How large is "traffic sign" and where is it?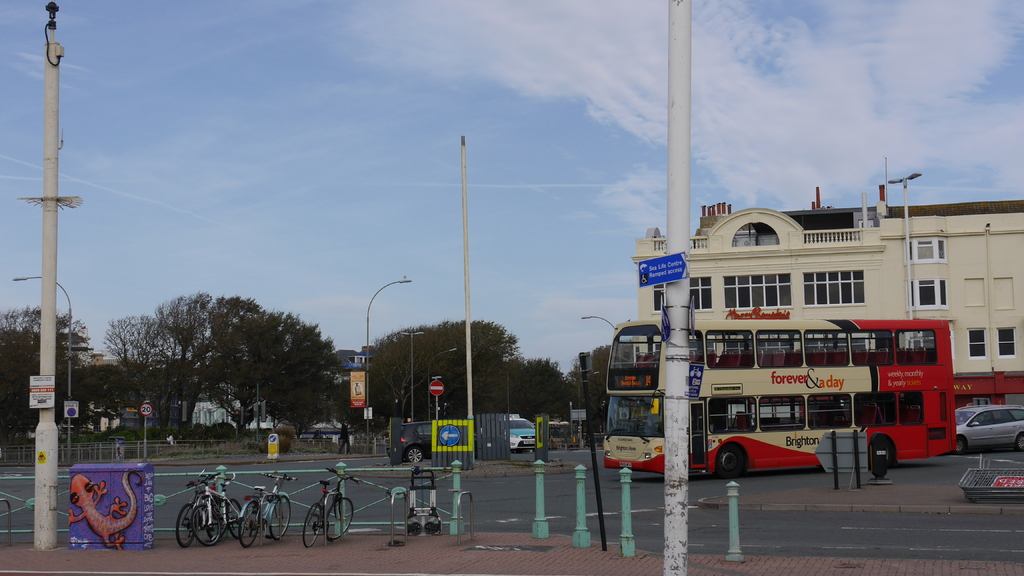
Bounding box: (x1=639, y1=251, x2=691, y2=285).
